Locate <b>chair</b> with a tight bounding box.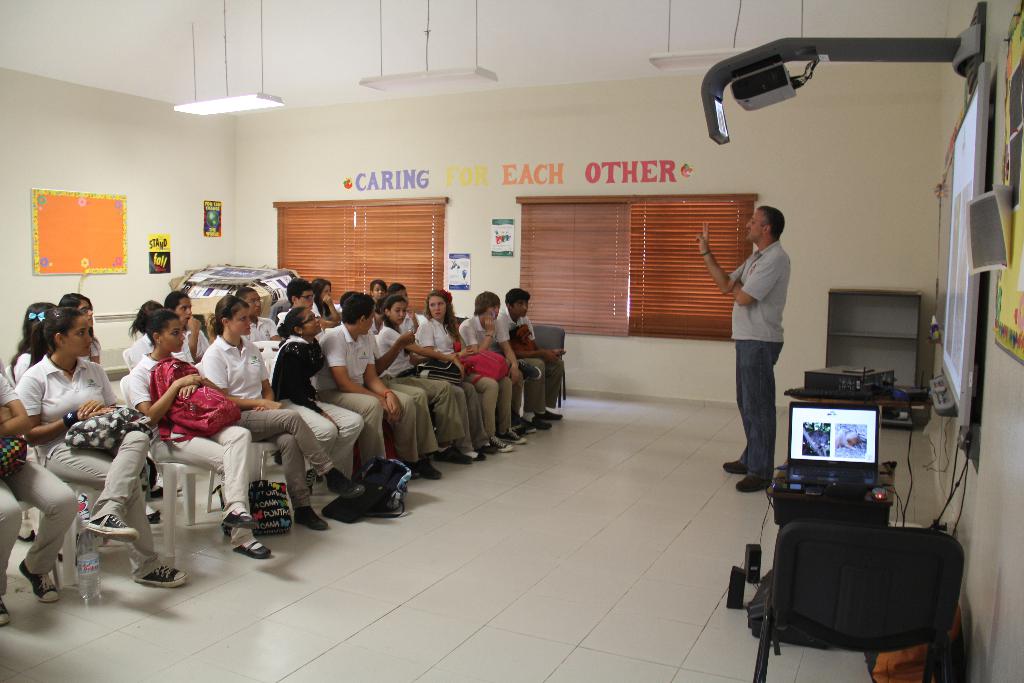
740, 485, 972, 675.
